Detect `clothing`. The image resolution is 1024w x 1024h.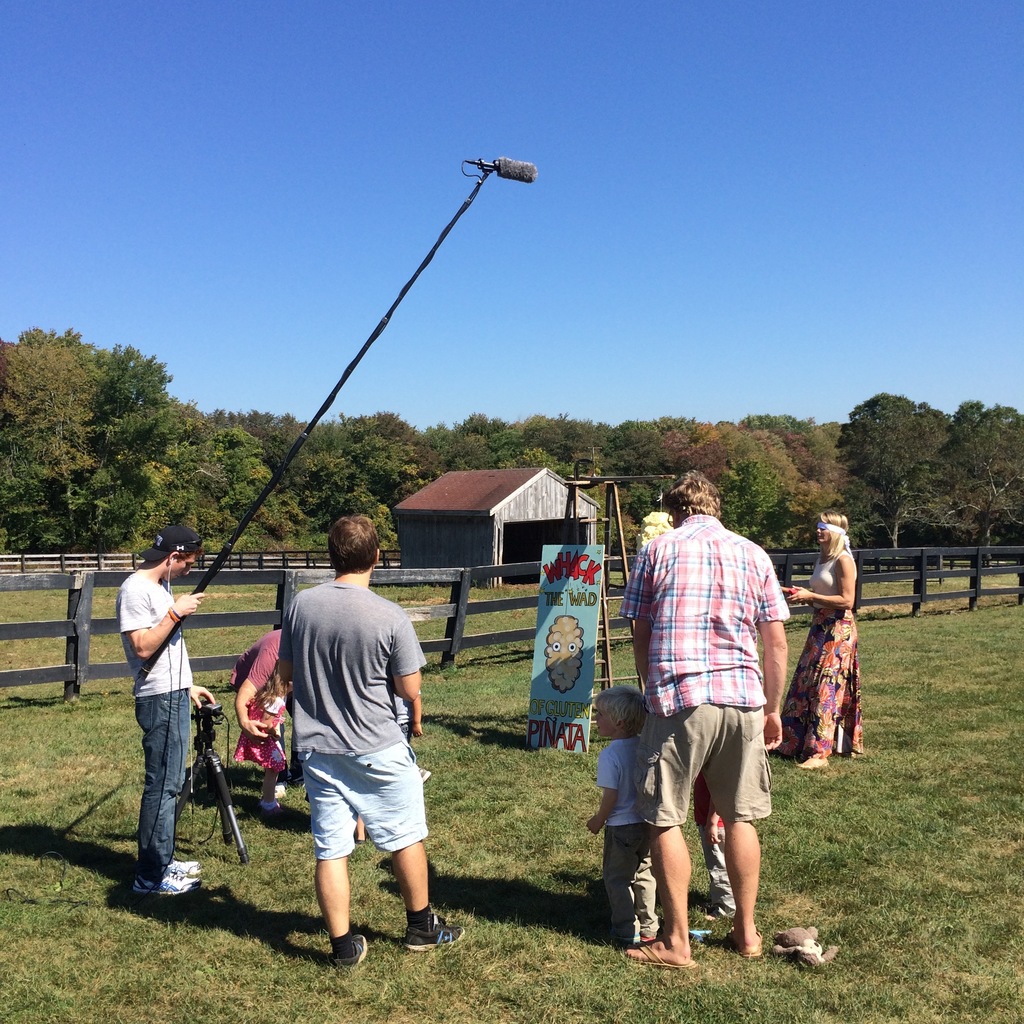
(x1=106, y1=530, x2=221, y2=861).
